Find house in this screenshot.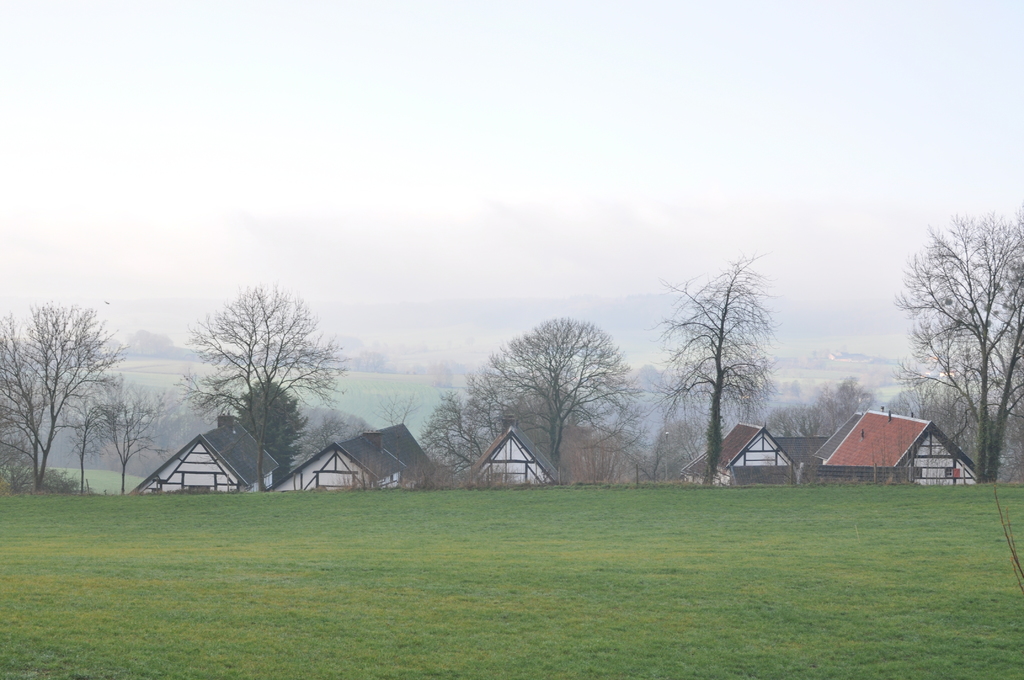
The bounding box for house is box(269, 419, 439, 492).
